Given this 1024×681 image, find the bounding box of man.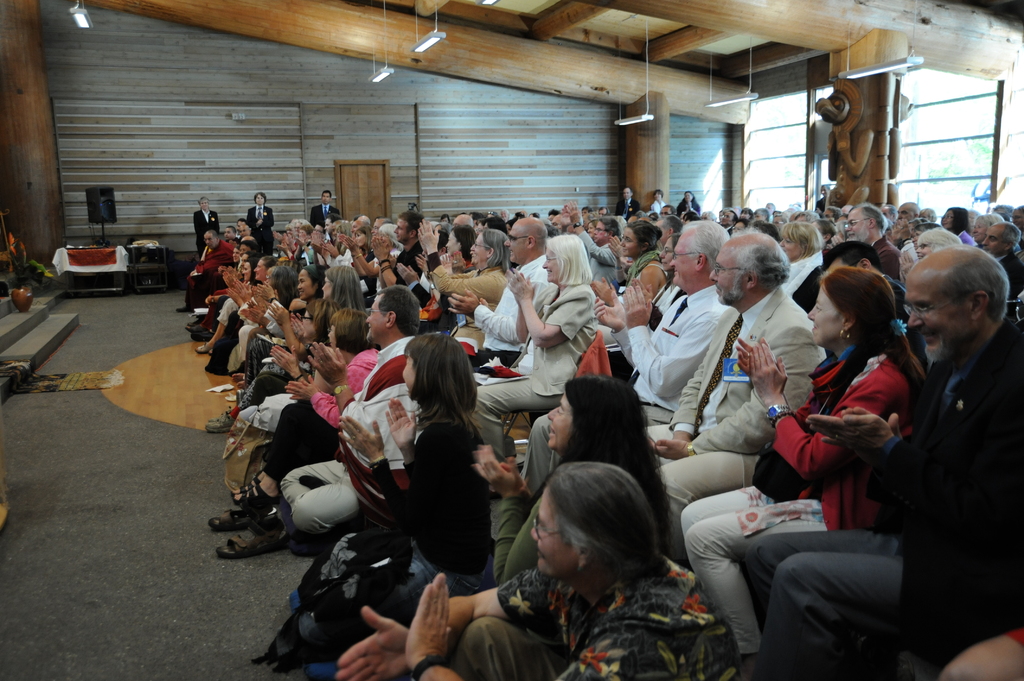
locate(452, 209, 566, 382).
